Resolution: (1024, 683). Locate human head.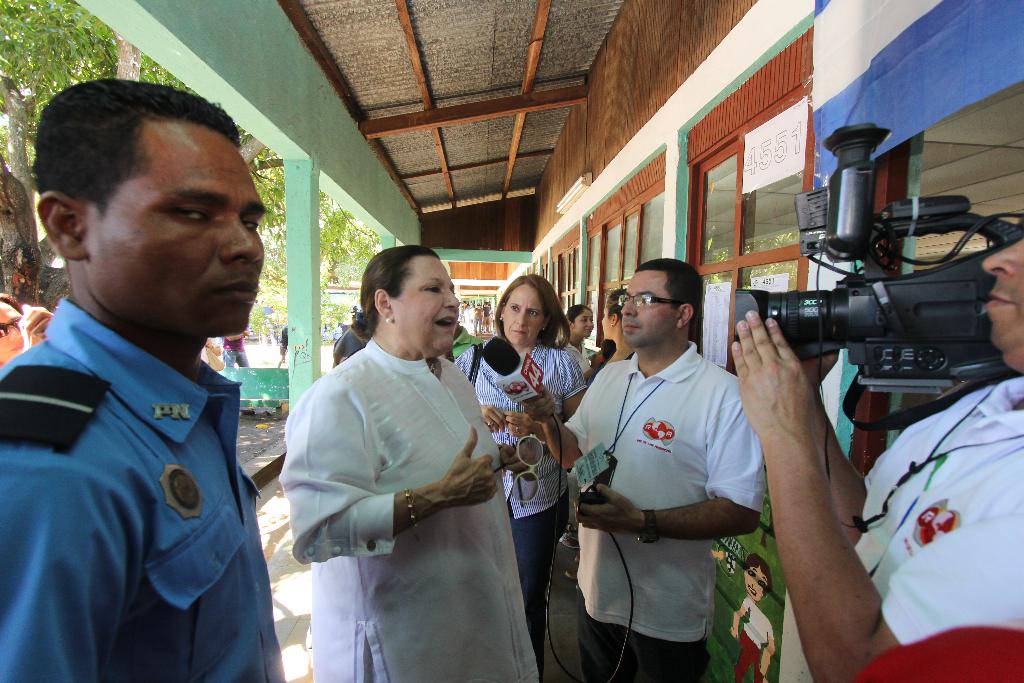
locate(29, 74, 274, 343).
